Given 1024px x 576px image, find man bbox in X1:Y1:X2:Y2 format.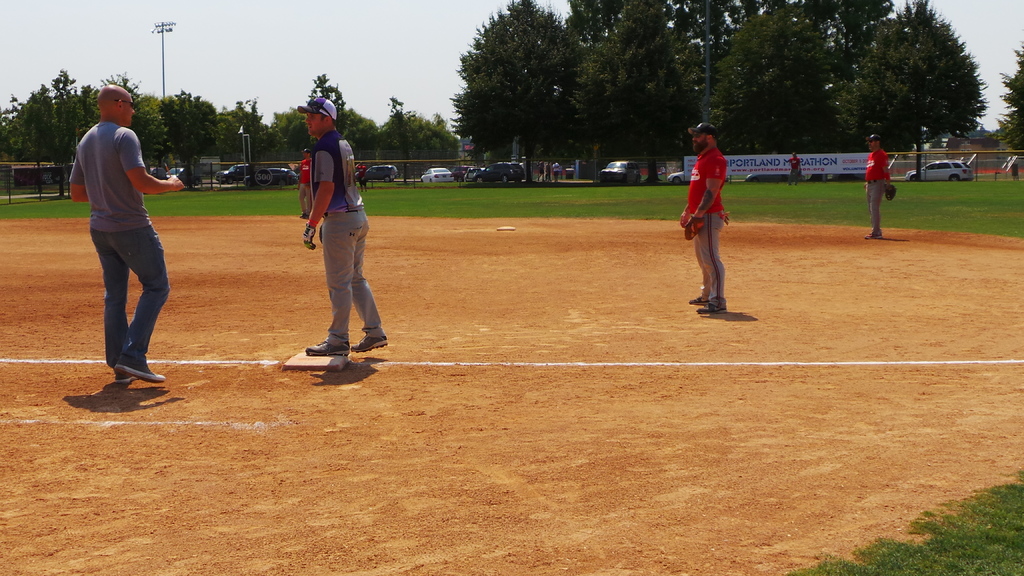
674:122:726:311.
